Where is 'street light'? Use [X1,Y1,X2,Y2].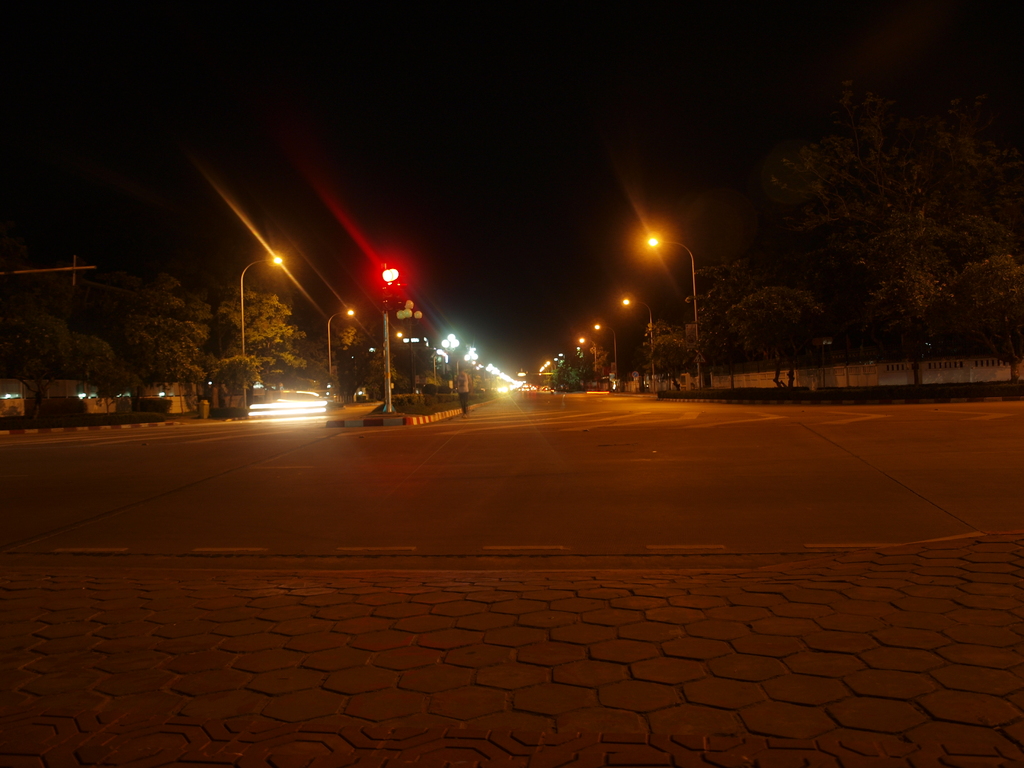
[595,323,624,374].
